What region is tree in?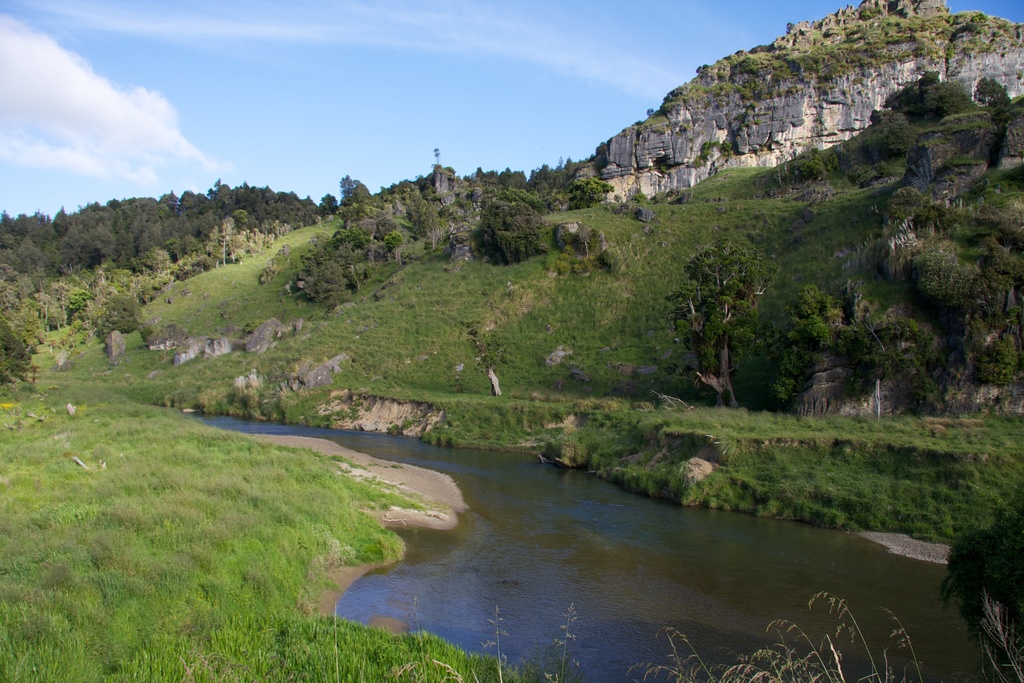
(left=764, top=284, right=844, bottom=409).
